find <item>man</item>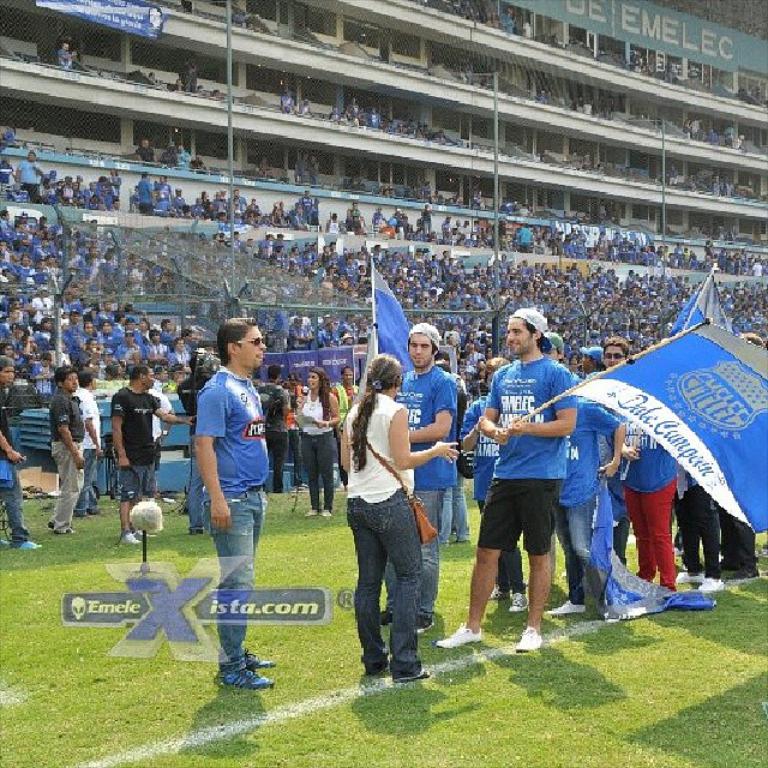
599:335:630:370
